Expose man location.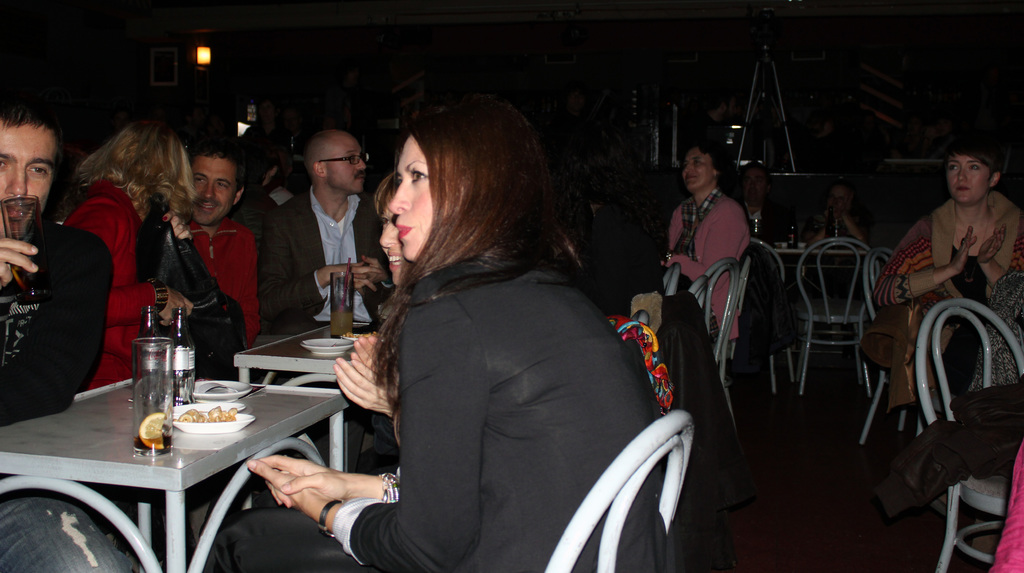
Exposed at crop(737, 160, 790, 244).
